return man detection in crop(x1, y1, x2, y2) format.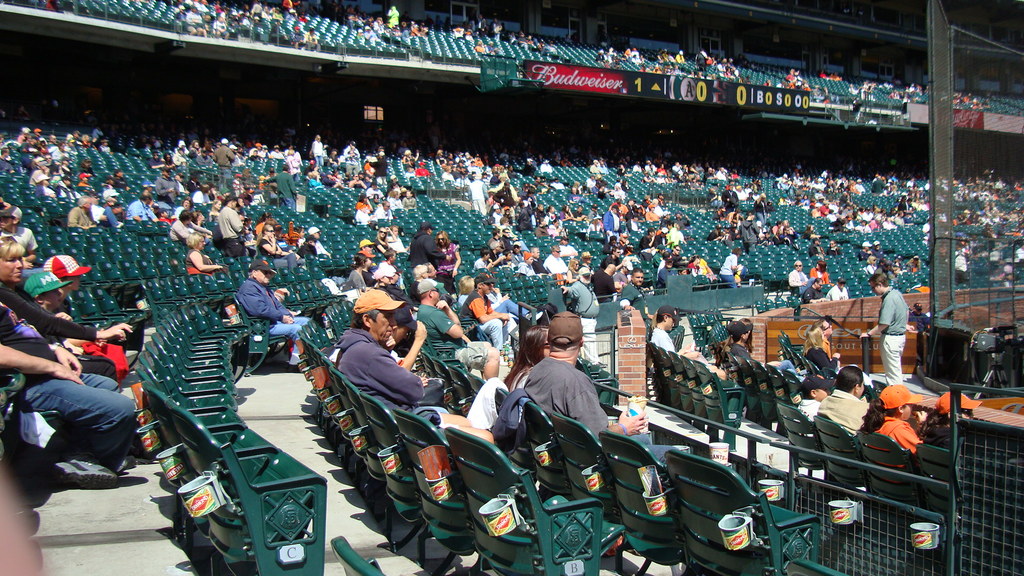
crop(0, 202, 38, 260).
